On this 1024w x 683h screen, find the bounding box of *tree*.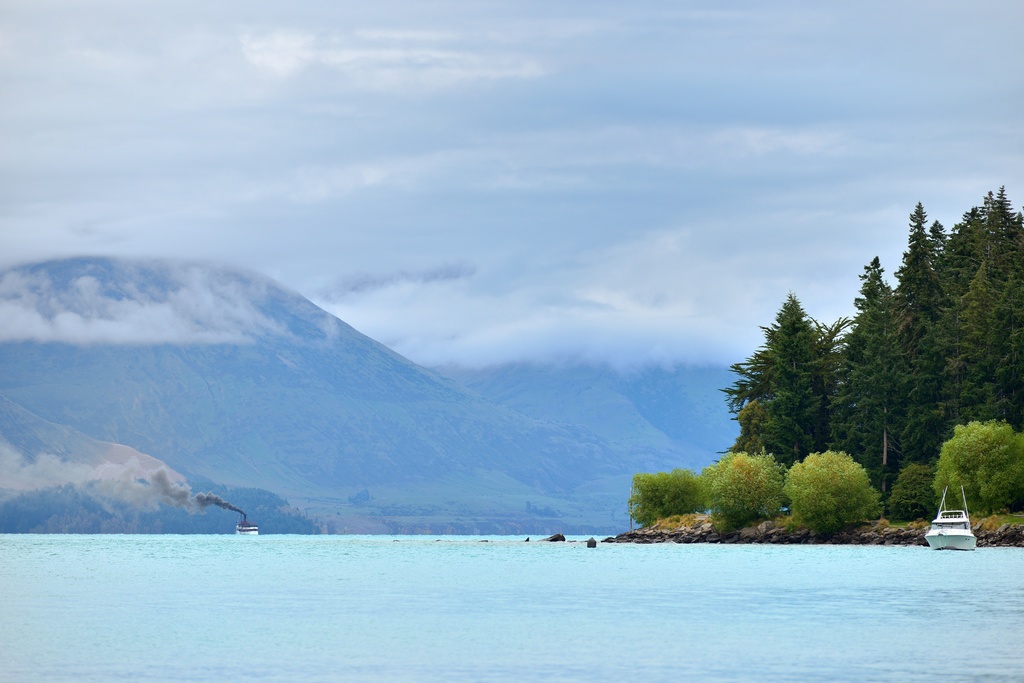
Bounding box: region(787, 440, 876, 533).
